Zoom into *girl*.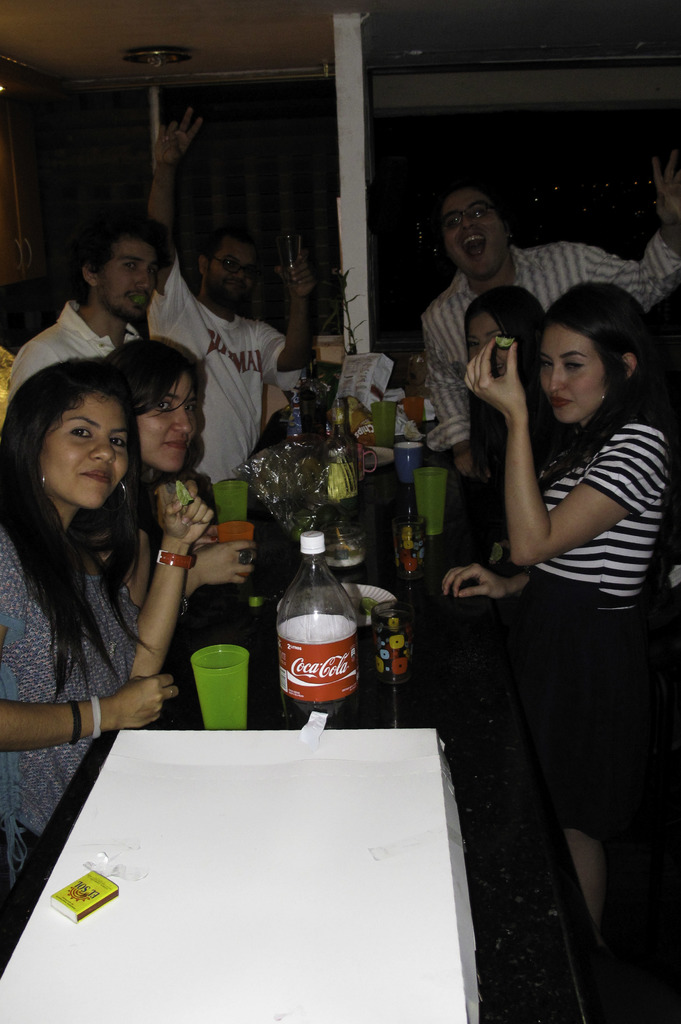
Zoom target: l=103, t=333, r=267, b=616.
